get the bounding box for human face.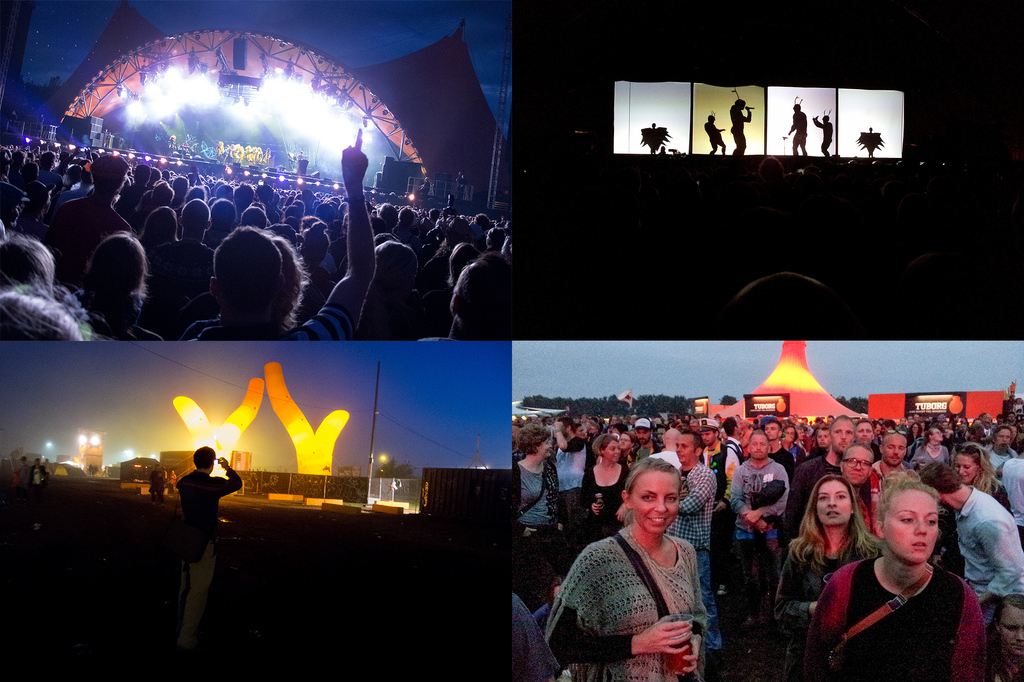
817,430,829,450.
